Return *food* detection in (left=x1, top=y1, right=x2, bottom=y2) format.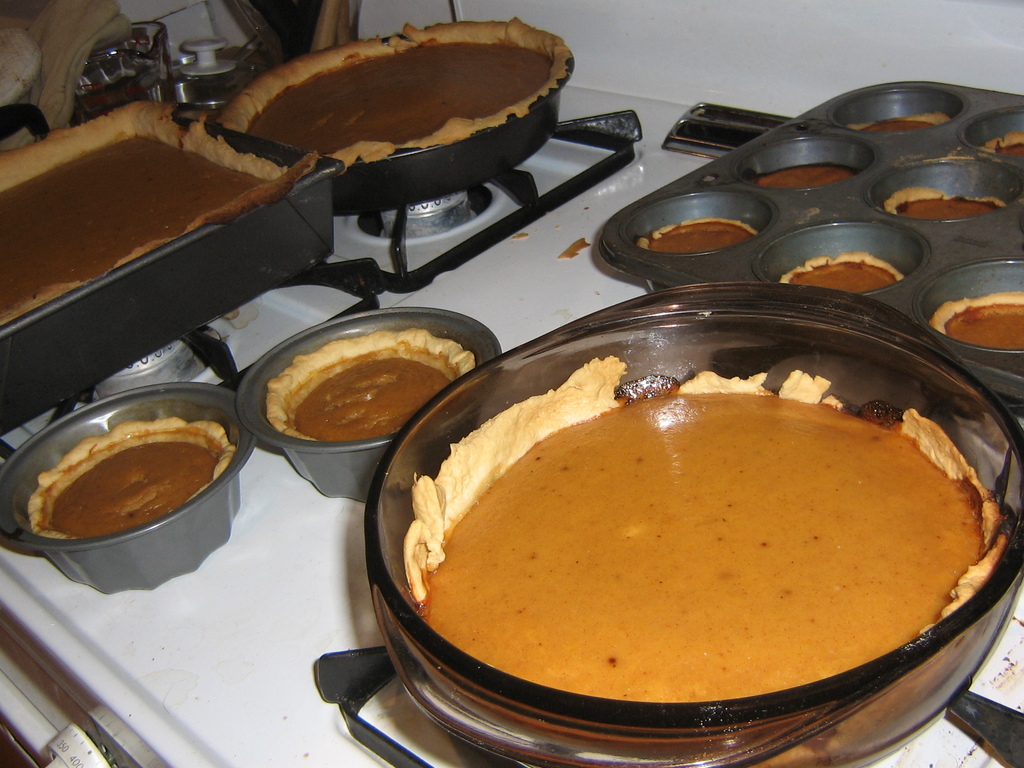
(left=217, top=16, right=572, bottom=180).
